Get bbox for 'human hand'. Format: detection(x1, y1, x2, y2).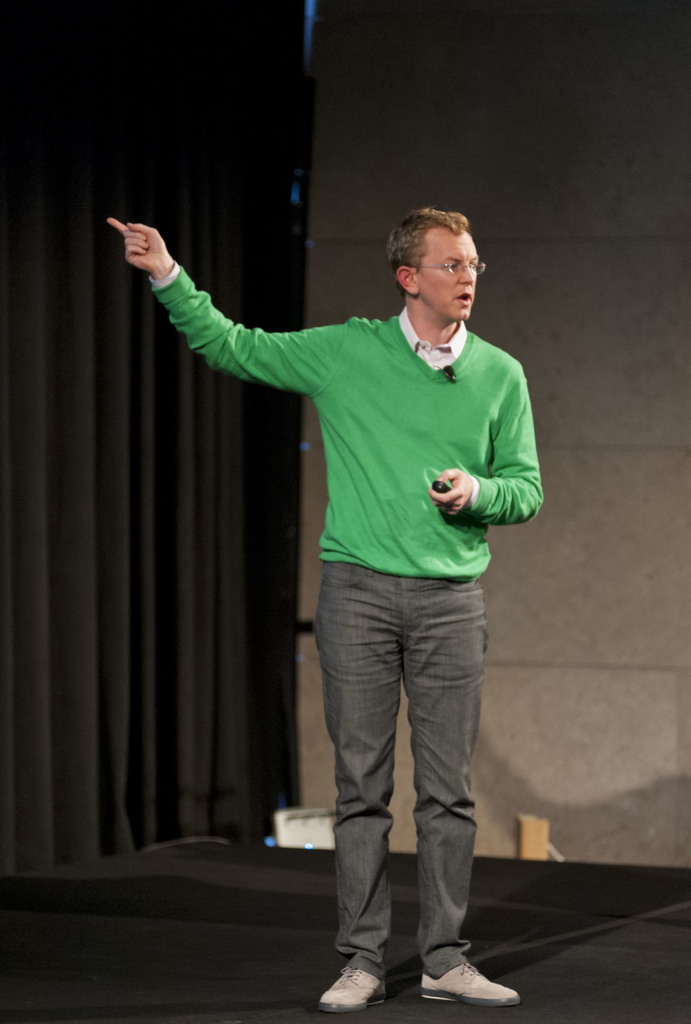
detection(425, 469, 475, 520).
